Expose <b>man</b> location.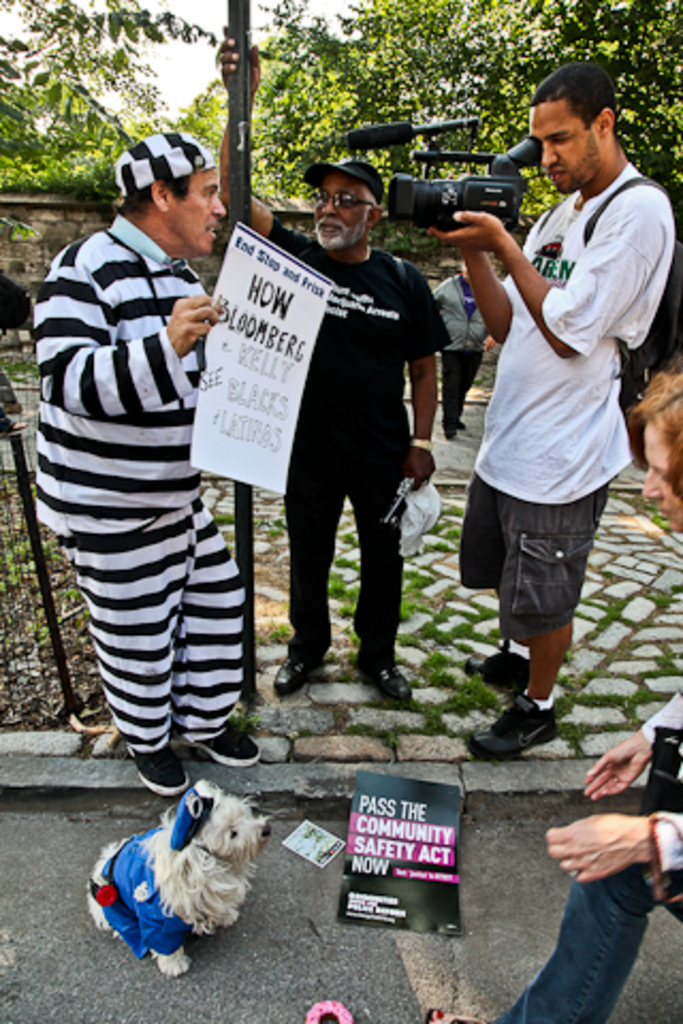
Exposed at <bbox>450, 55, 662, 764</bbox>.
